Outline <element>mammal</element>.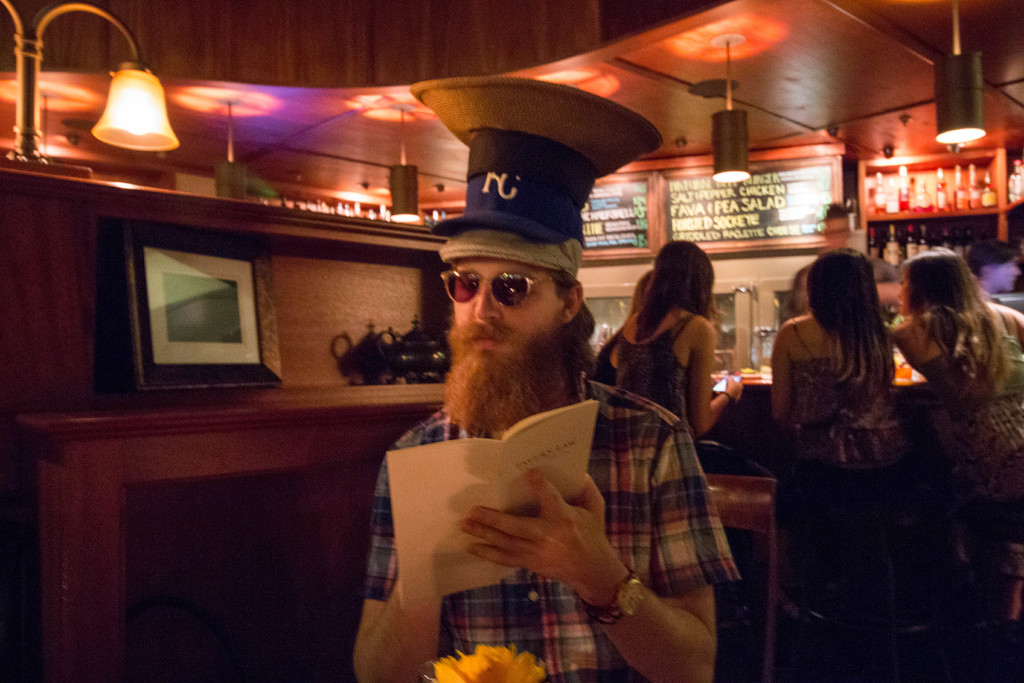
Outline: BBox(778, 264, 810, 325).
